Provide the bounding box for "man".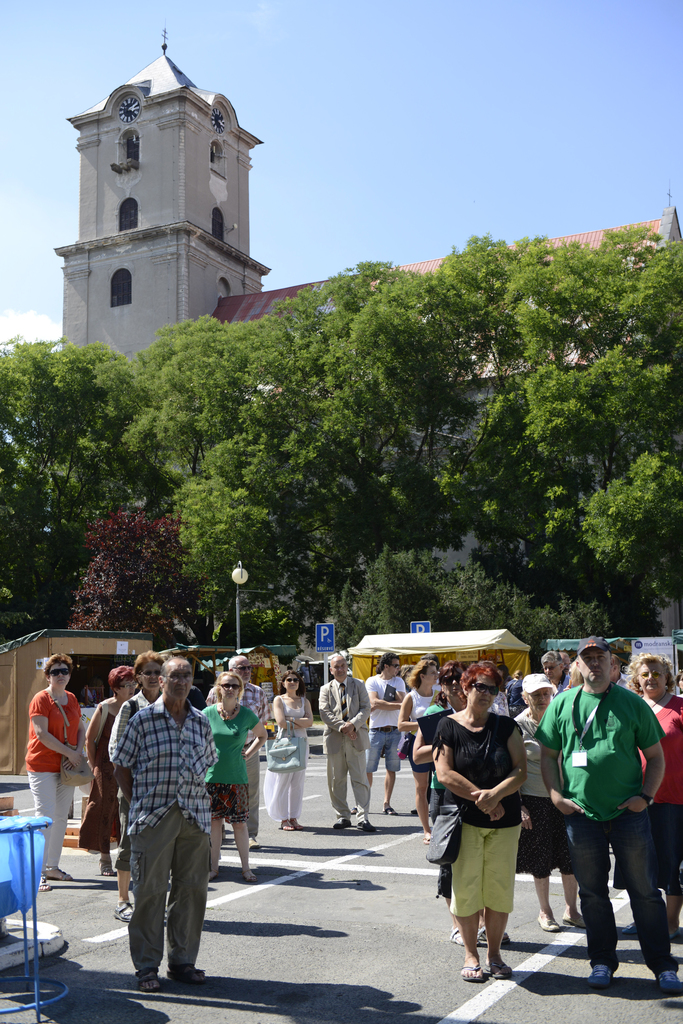
locate(536, 647, 575, 696).
